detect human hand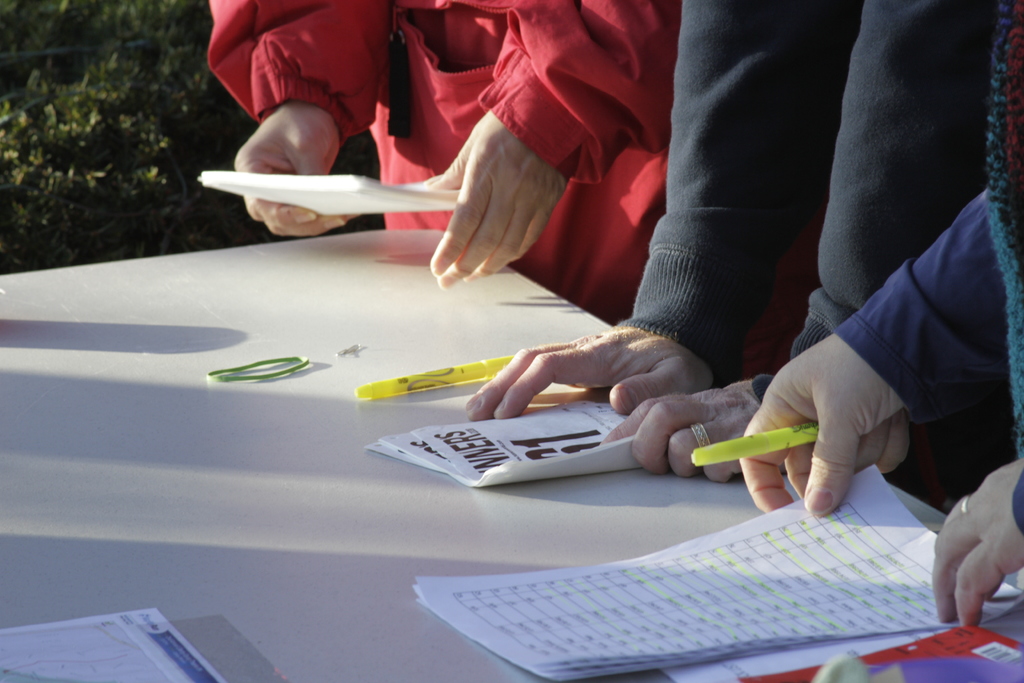
(231, 101, 362, 238)
